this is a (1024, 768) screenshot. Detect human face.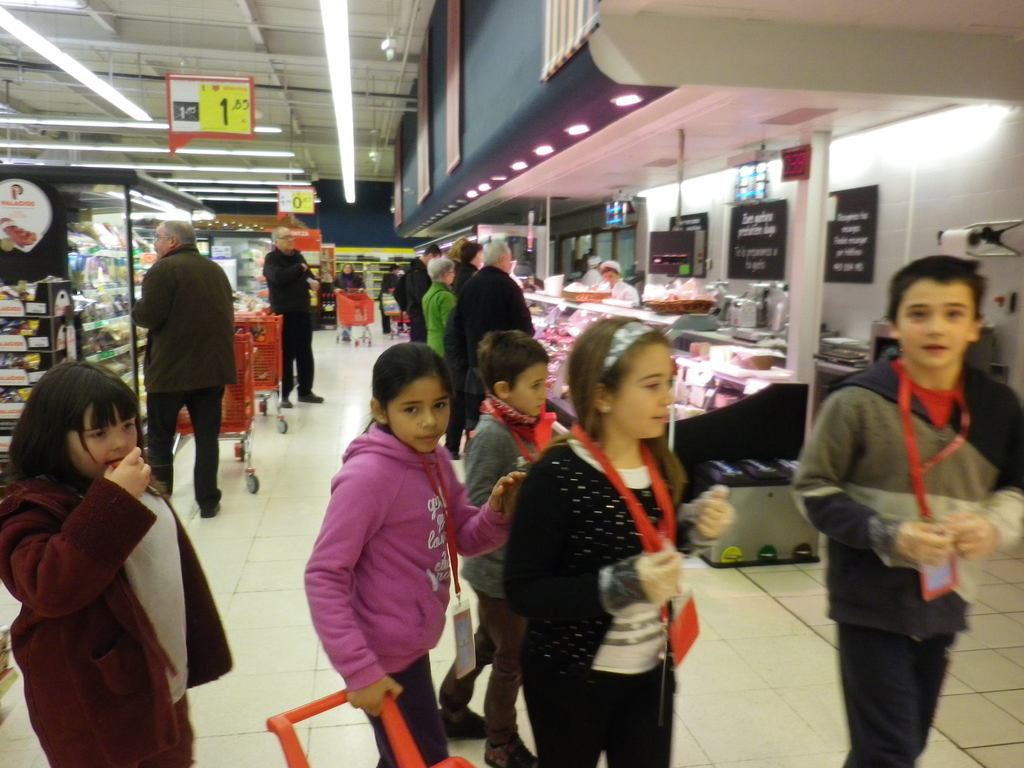
crop(67, 401, 138, 481).
